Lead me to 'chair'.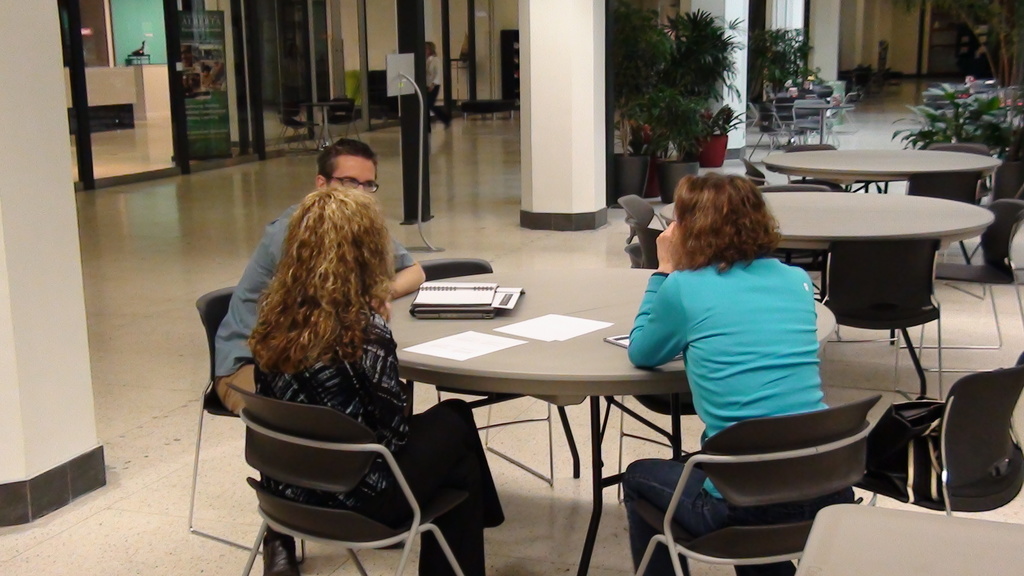
Lead to pyautogui.locateOnScreen(614, 392, 701, 502).
